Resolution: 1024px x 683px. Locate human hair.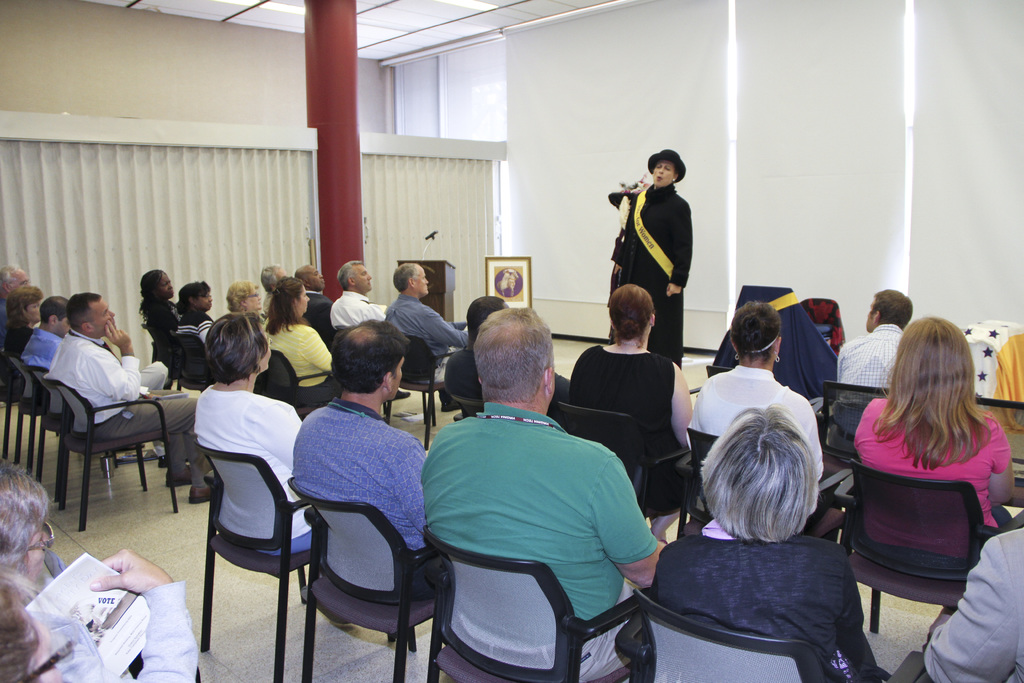
region(337, 259, 360, 292).
